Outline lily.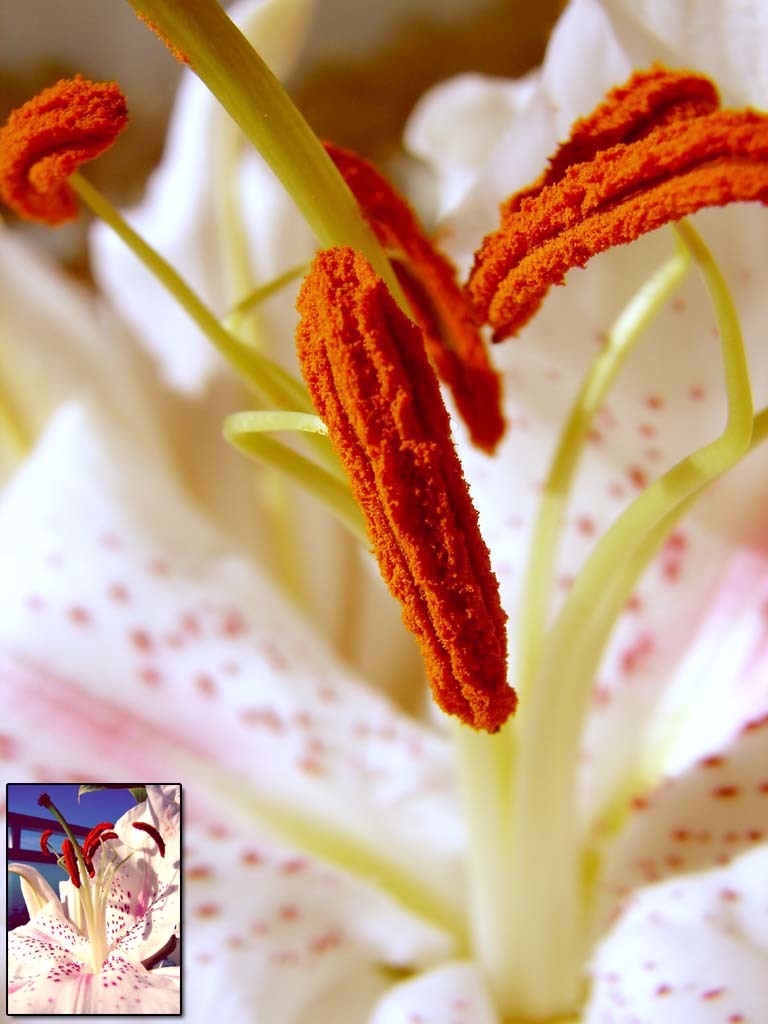
Outline: rect(6, 774, 180, 1010).
